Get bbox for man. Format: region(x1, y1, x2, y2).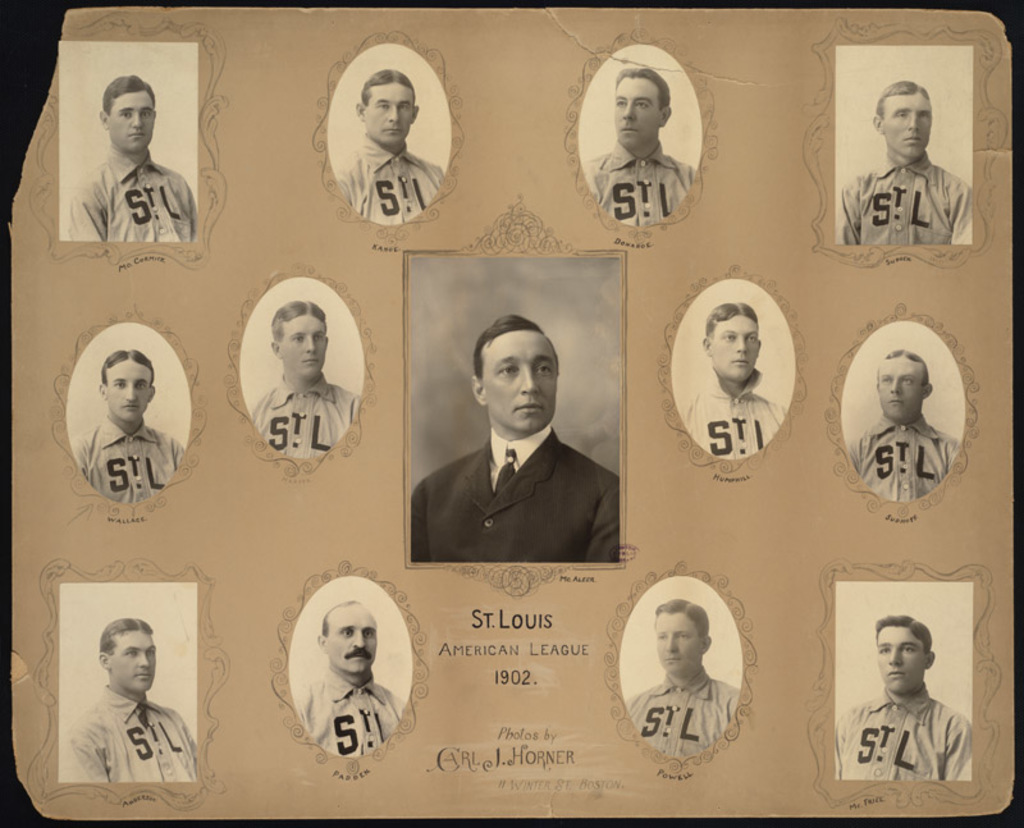
region(675, 299, 790, 459).
